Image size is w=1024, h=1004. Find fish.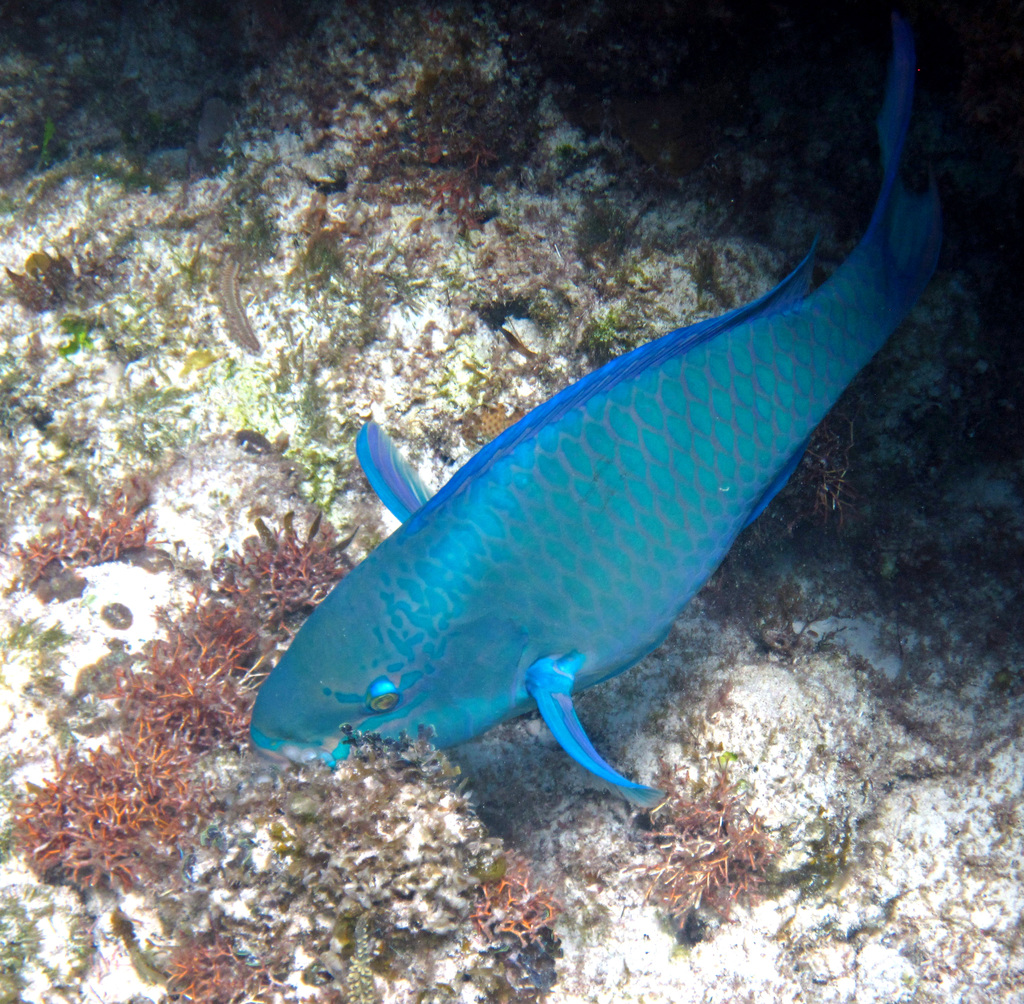
detection(246, 145, 959, 855).
